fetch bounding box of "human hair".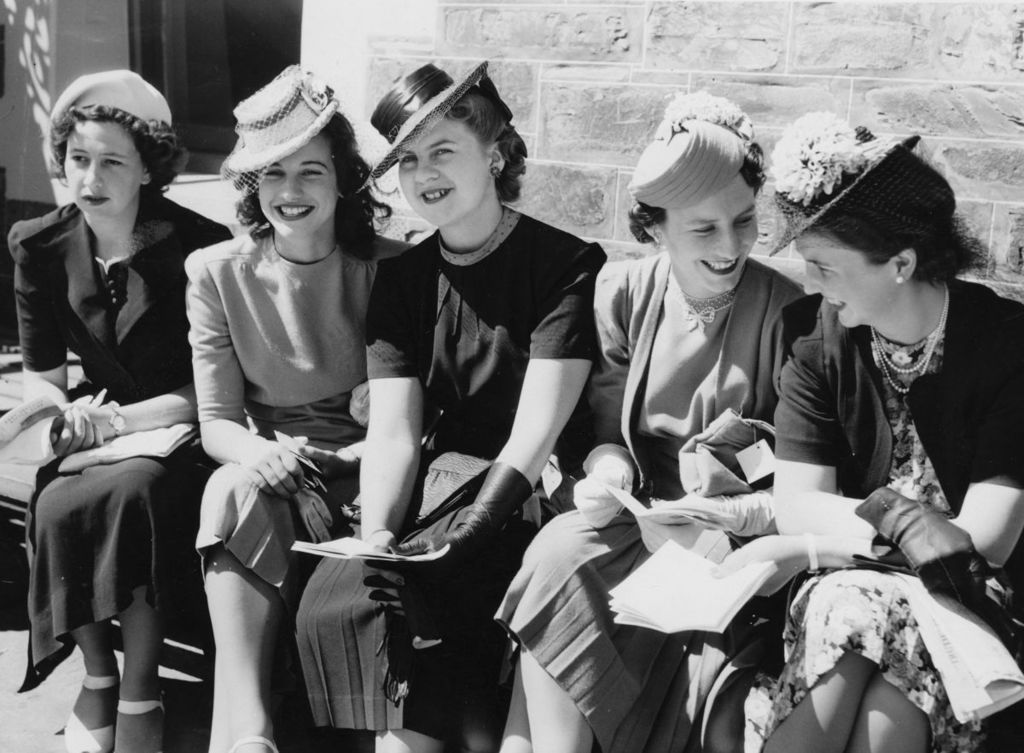
Bbox: (816,149,991,285).
